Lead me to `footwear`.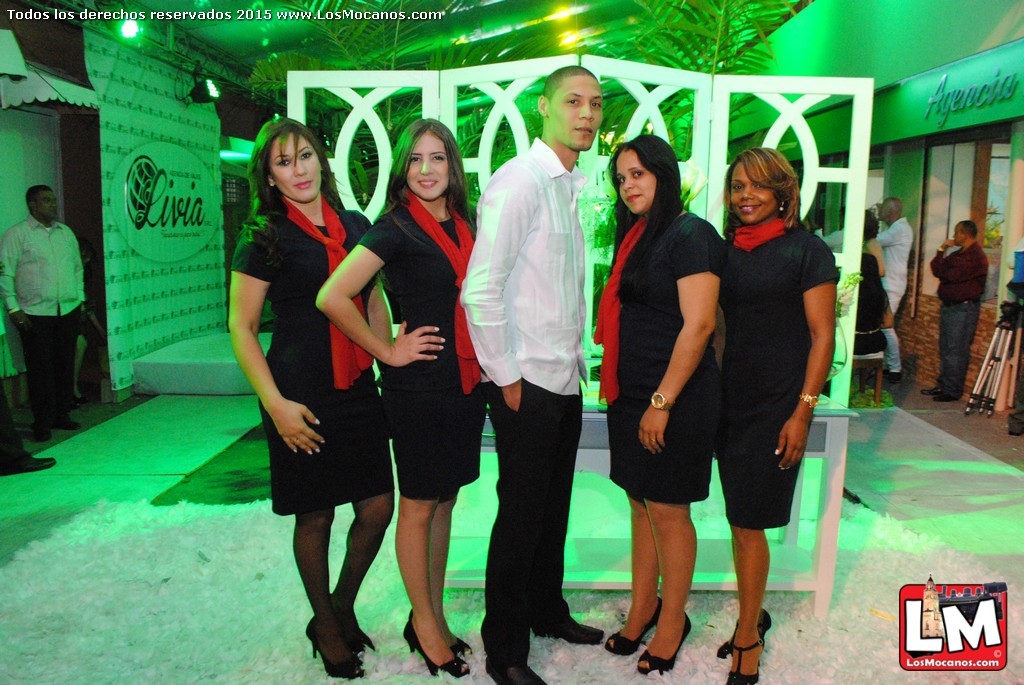
Lead to left=536, top=614, right=605, bottom=644.
